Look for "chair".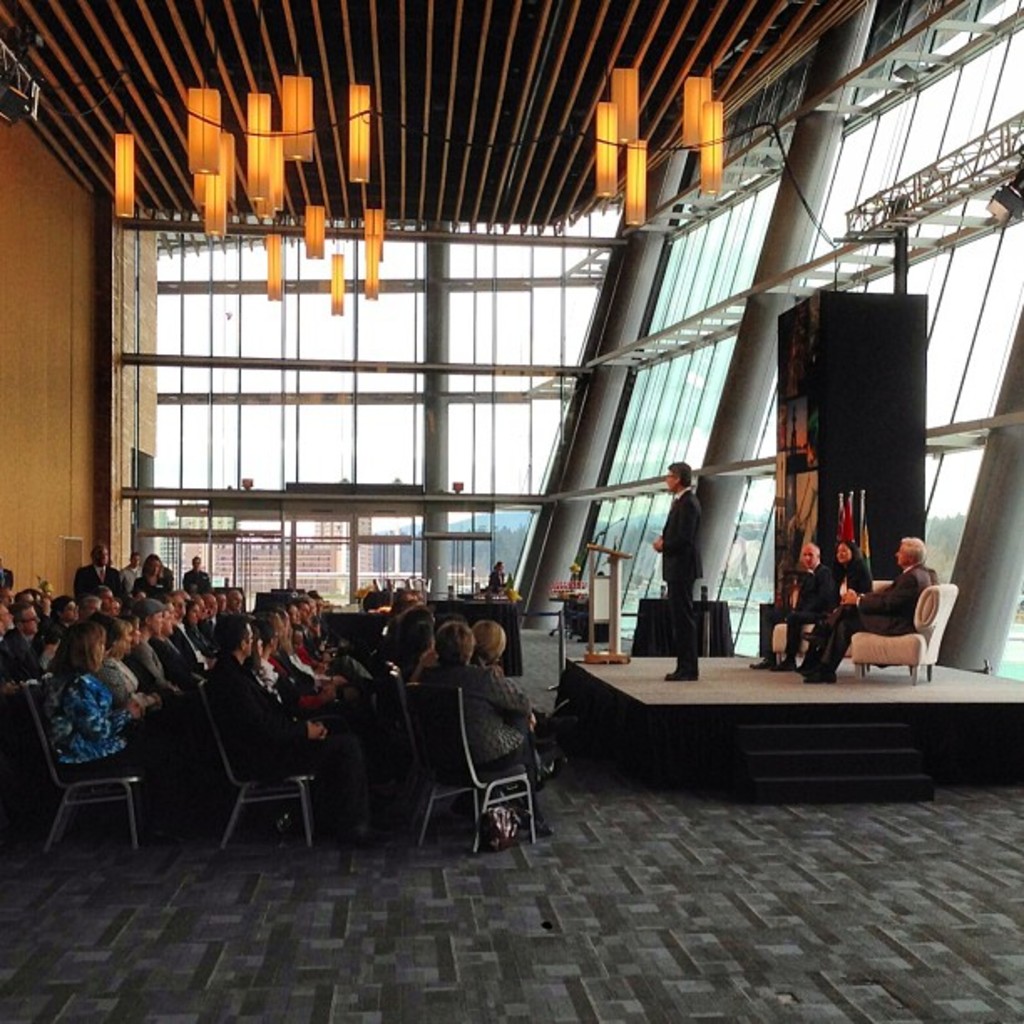
Found: l=847, t=582, r=957, b=679.
